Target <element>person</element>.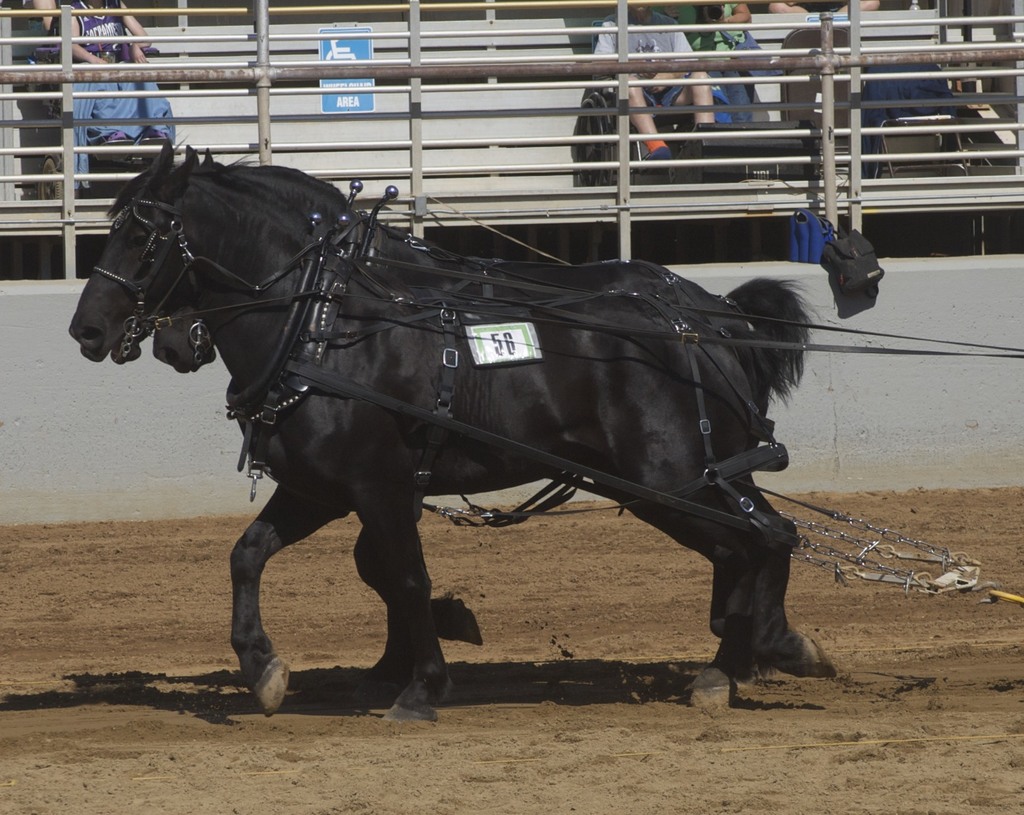
Target region: bbox=(45, 0, 186, 216).
